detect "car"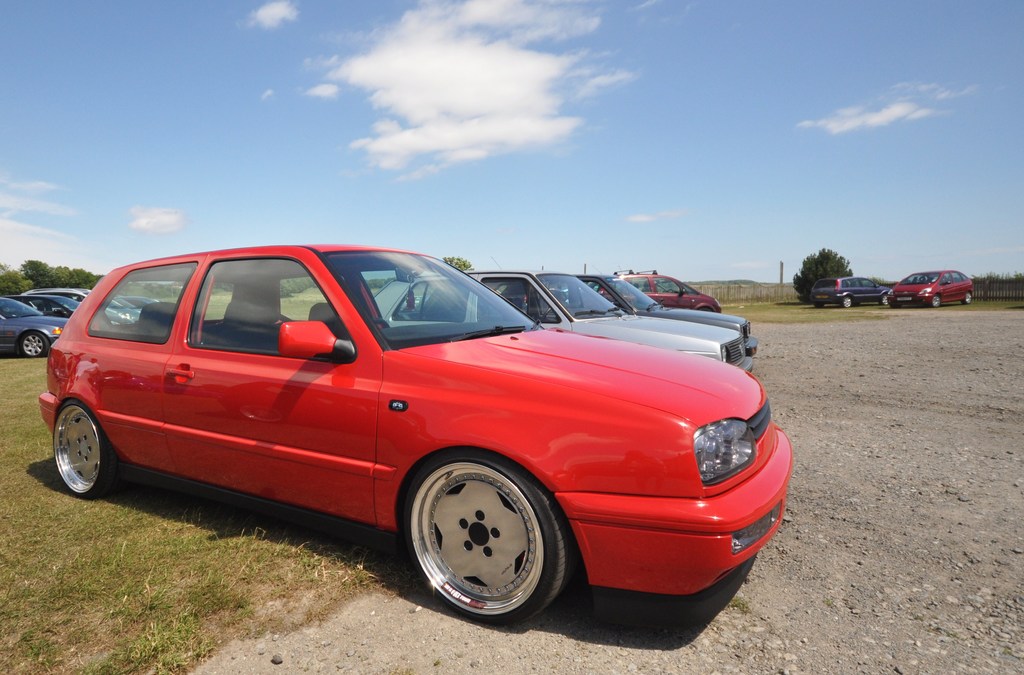
detection(68, 283, 143, 326)
